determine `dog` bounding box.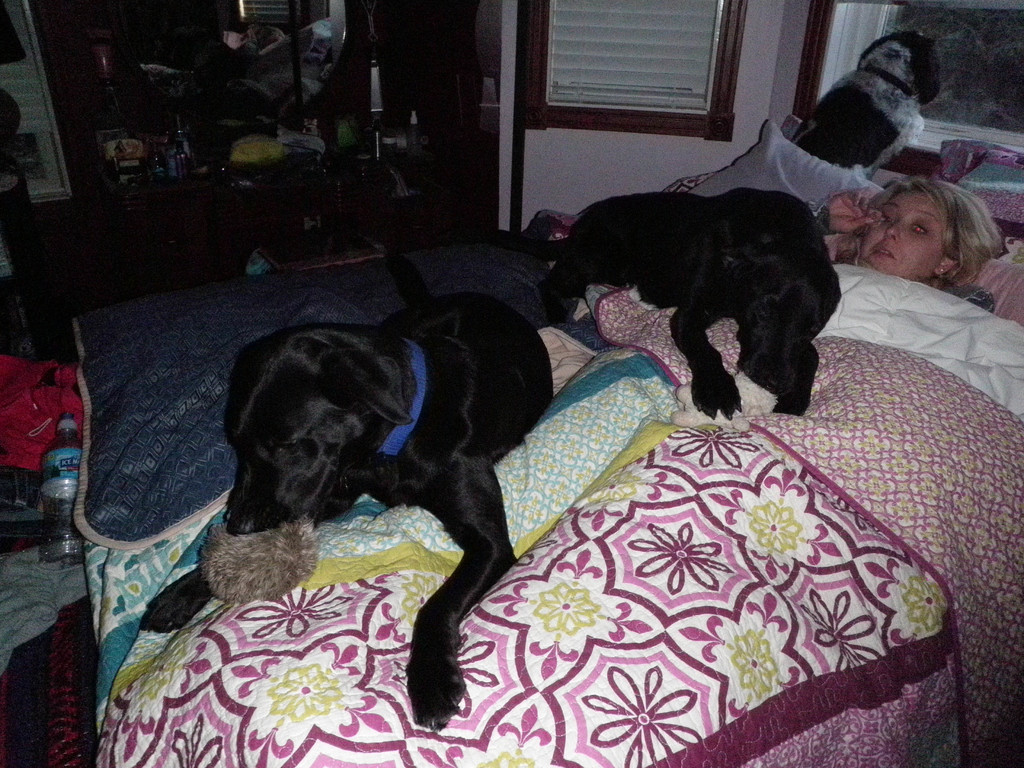
Determined: BBox(141, 246, 556, 738).
